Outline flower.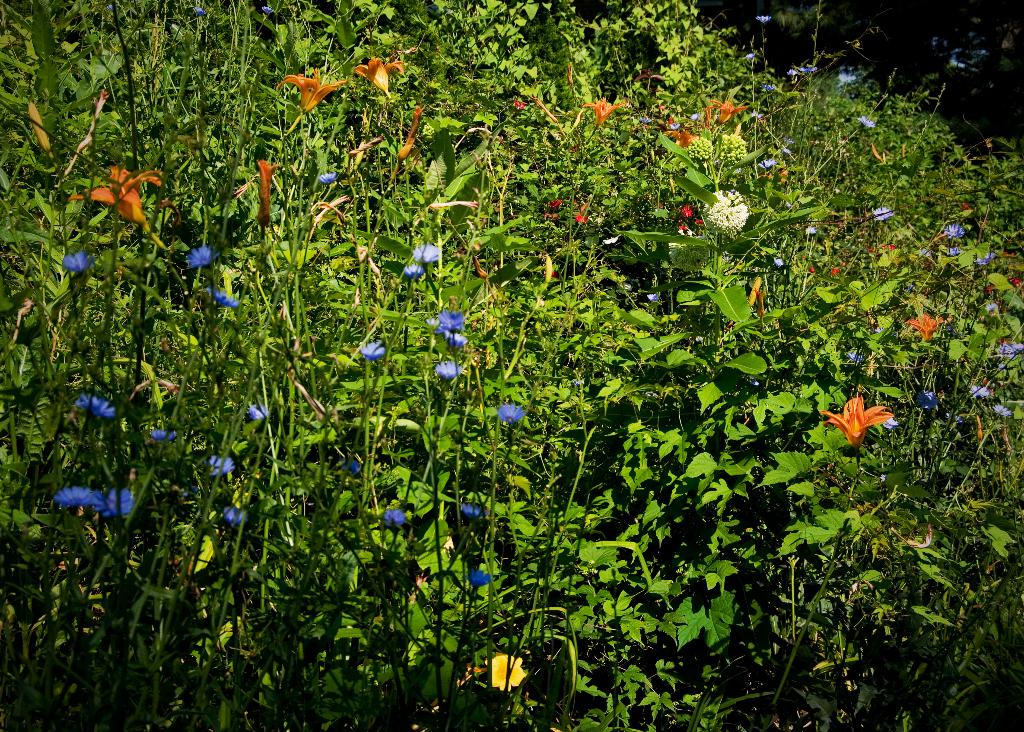
Outline: [872,204,893,224].
